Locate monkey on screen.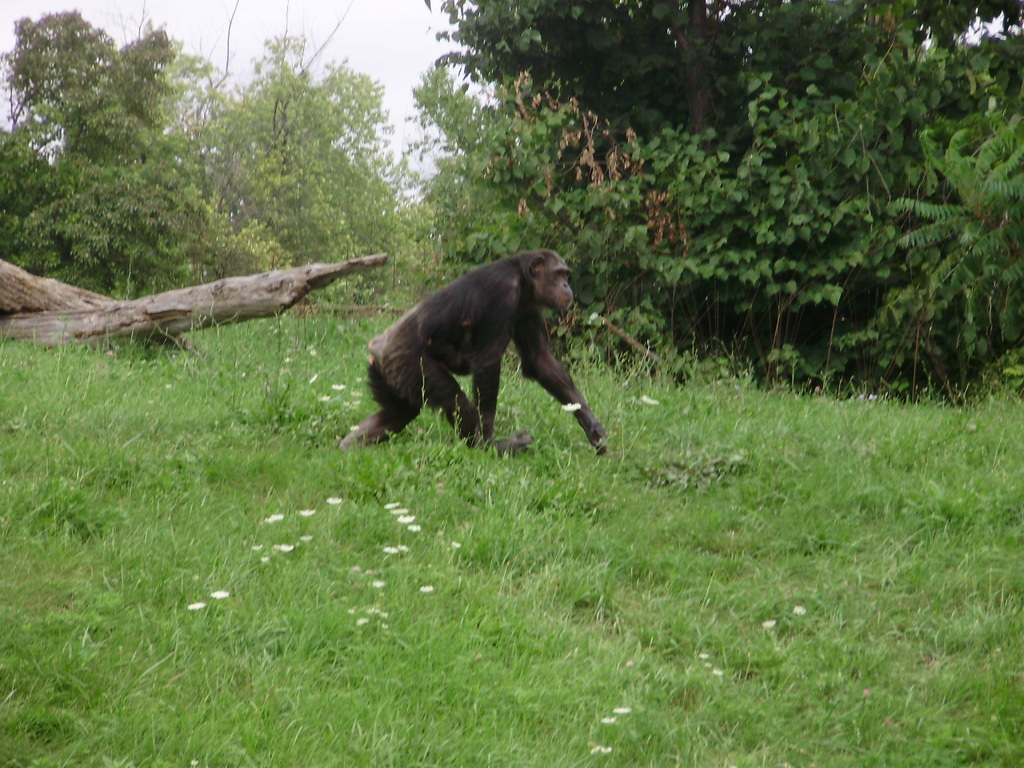
On screen at <bbox>342, 246, 610, 475</bbox>.
